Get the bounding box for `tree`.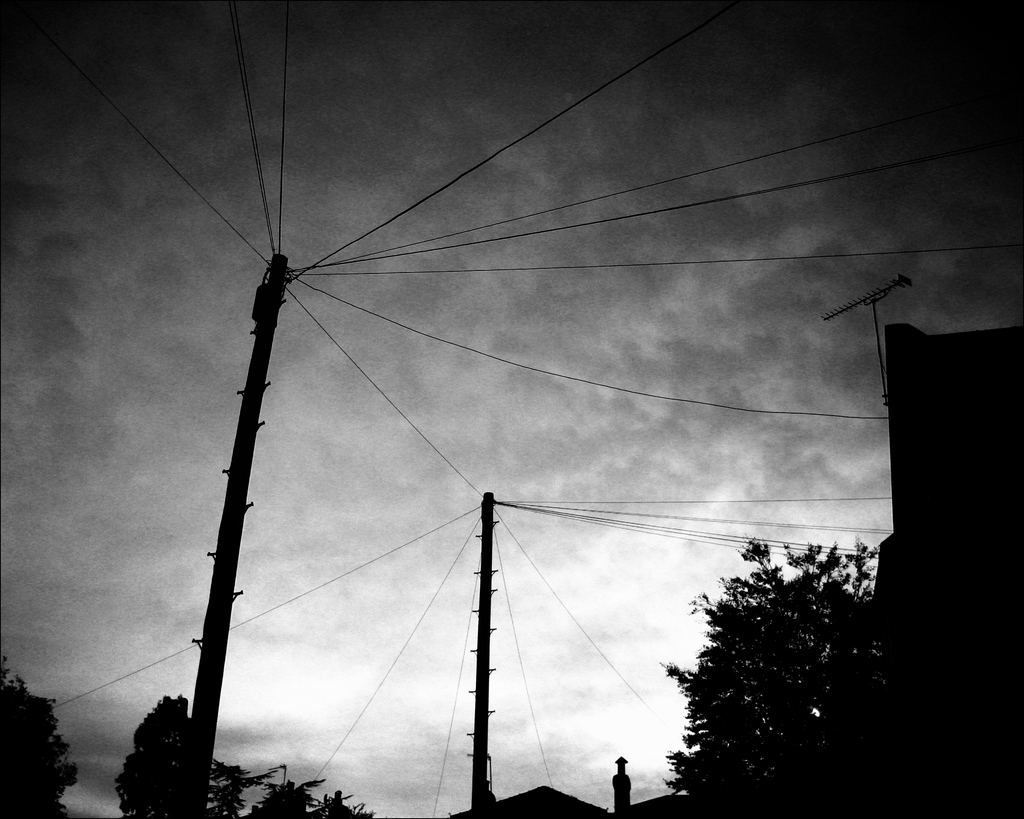
248:768:328:818.
